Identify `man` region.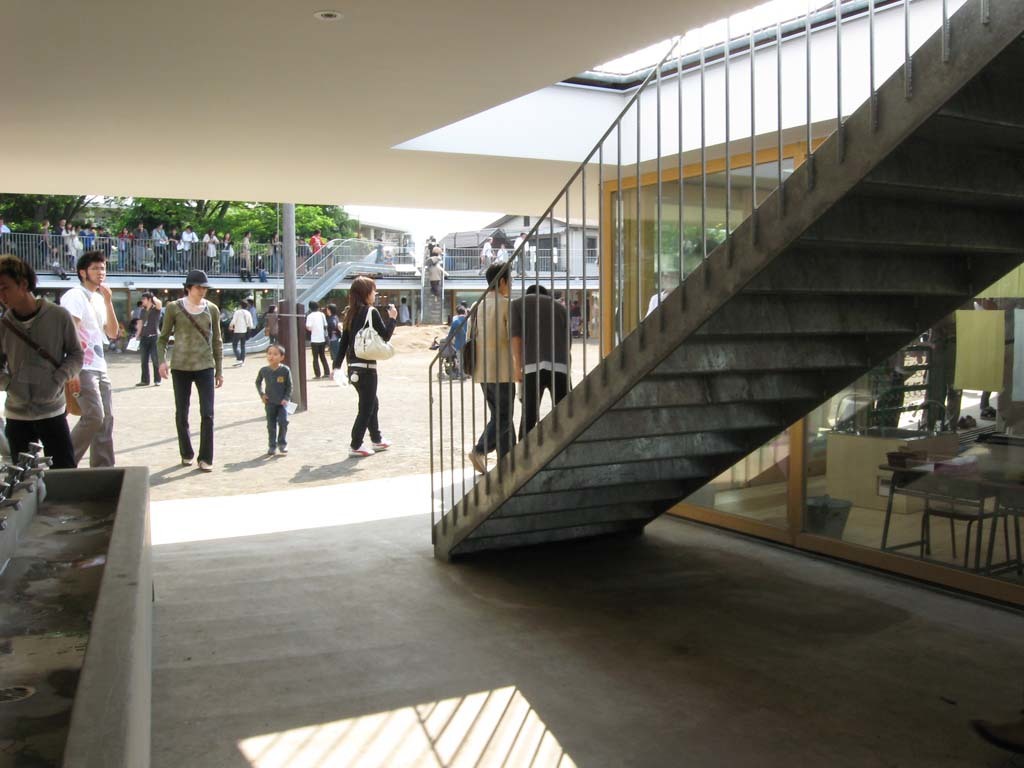
Region: x1=516, y1=229, x2=528, y2=270.
